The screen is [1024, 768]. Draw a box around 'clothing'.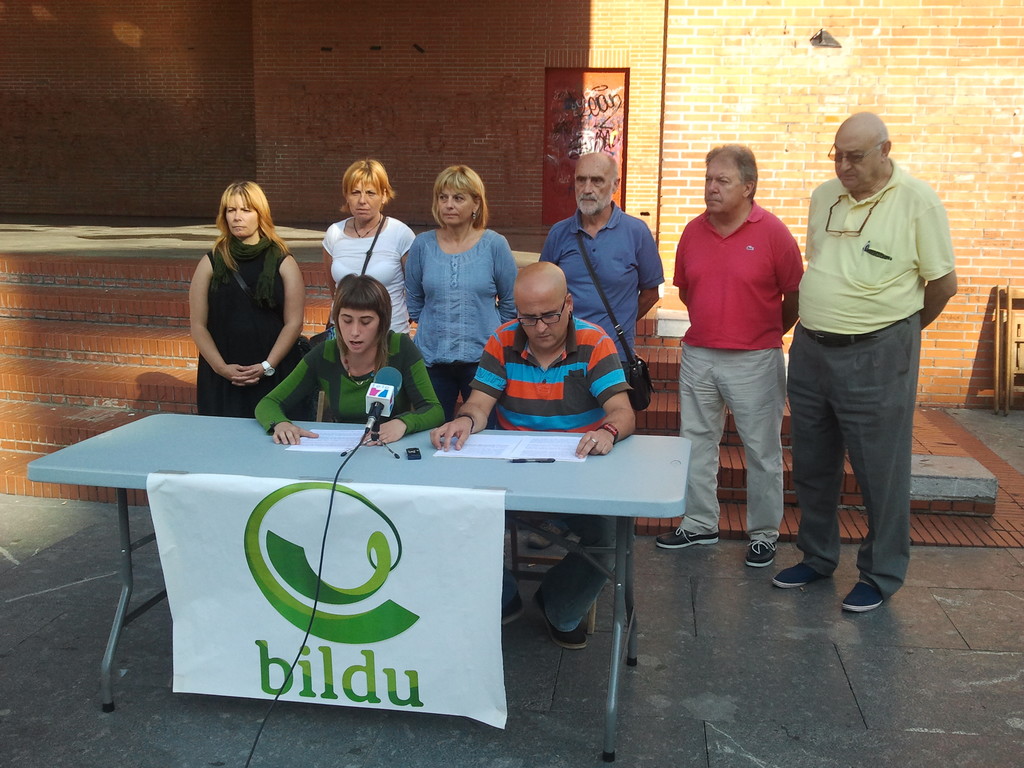
box=[406, 227, 516, 422].
